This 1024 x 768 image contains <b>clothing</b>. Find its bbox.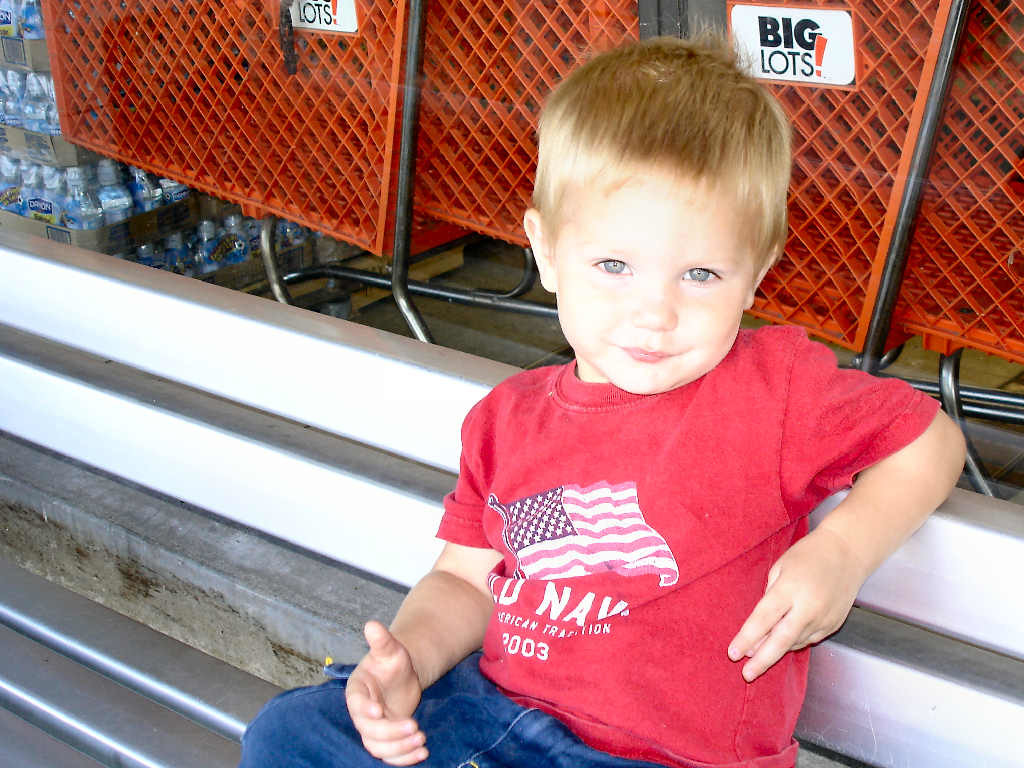
<box>395,316,924,741</box>.
